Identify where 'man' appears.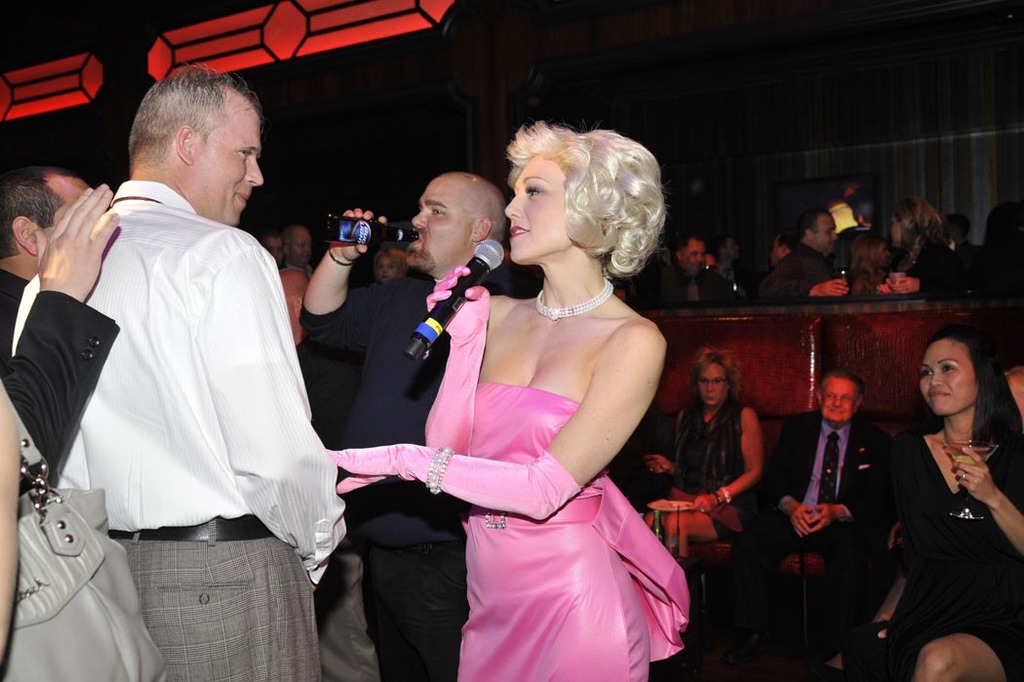
Appears at 753 212 849 298.
